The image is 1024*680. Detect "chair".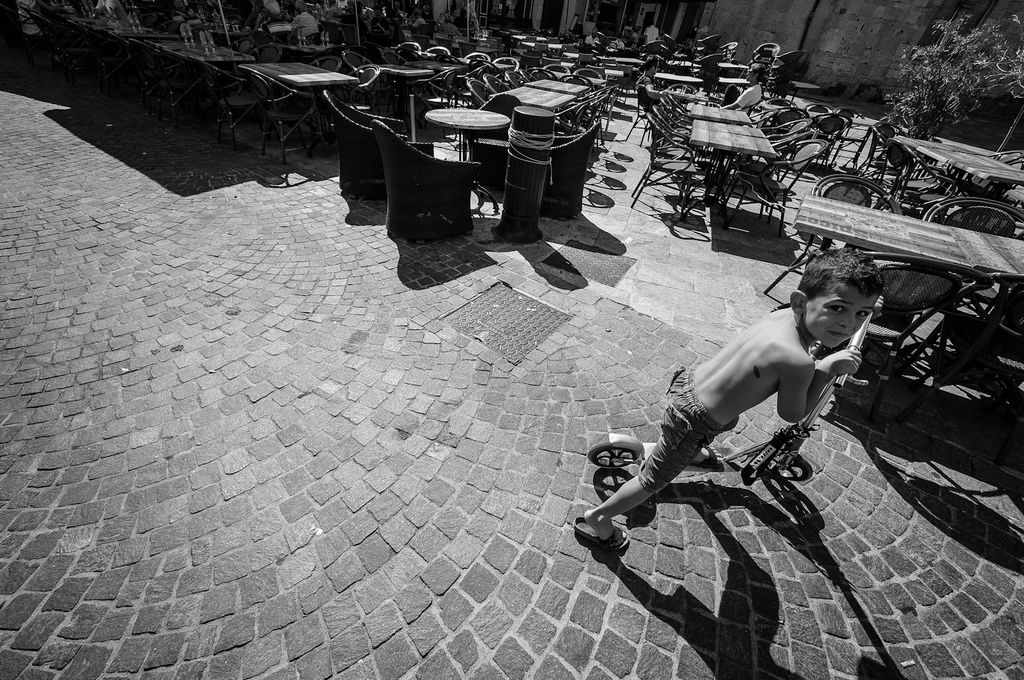
Detection: (194, 60, 256, 145).
